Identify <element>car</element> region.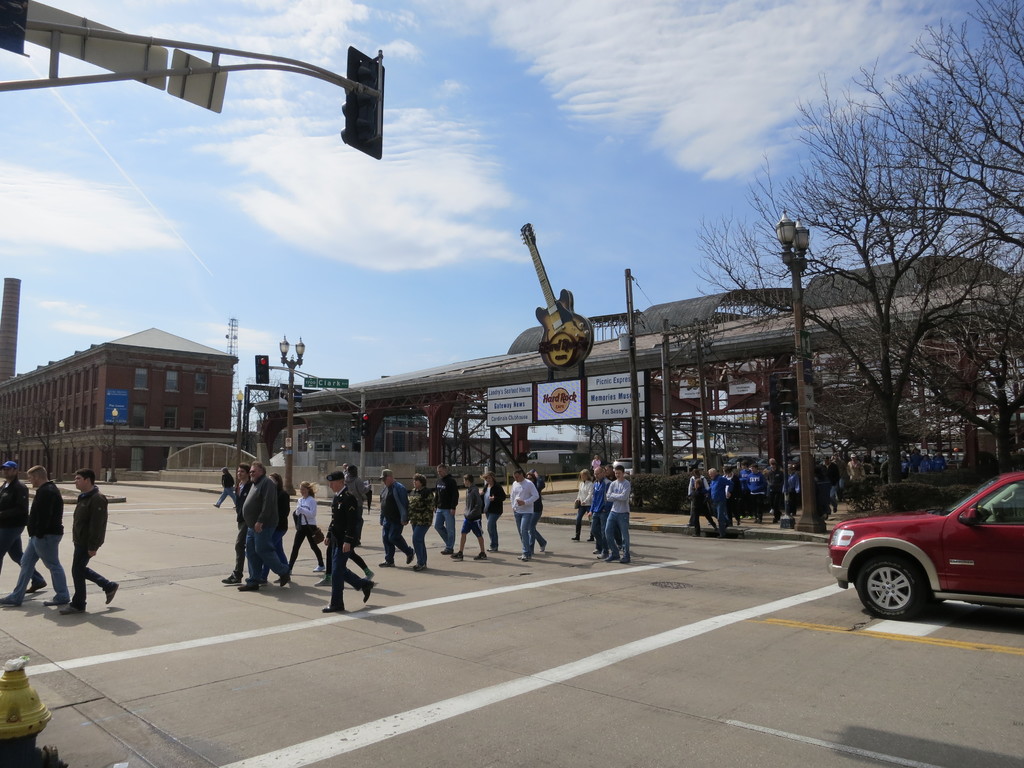
Region: (819, 458, 1023, 643).
